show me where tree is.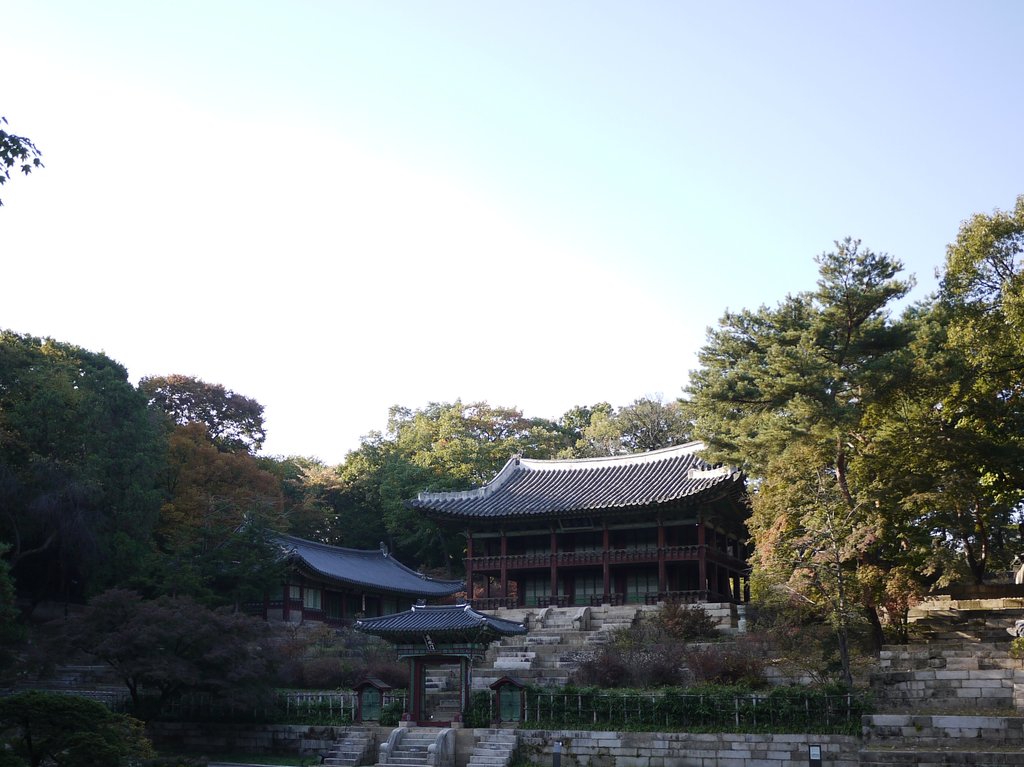
tree is at <box>157,416,281,615</box>.
